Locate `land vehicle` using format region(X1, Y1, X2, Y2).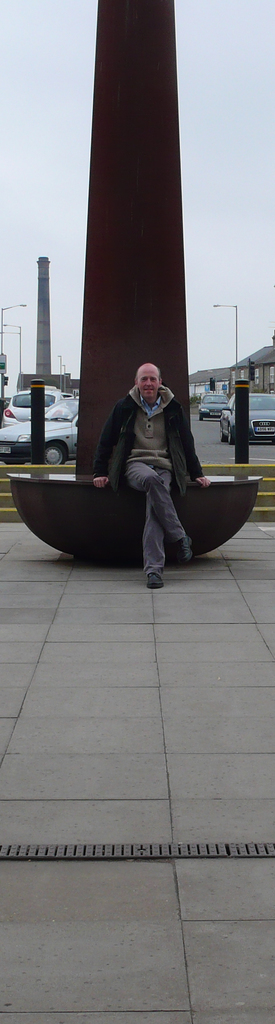
region(0, 390, 62, 426).
